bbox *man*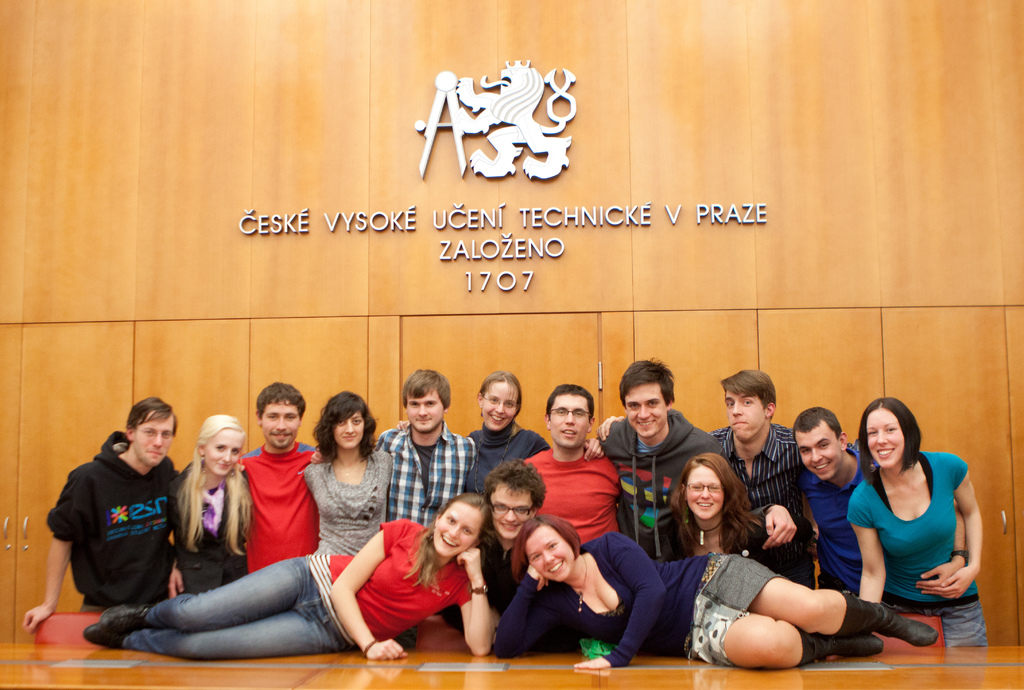
308 367 479 531
